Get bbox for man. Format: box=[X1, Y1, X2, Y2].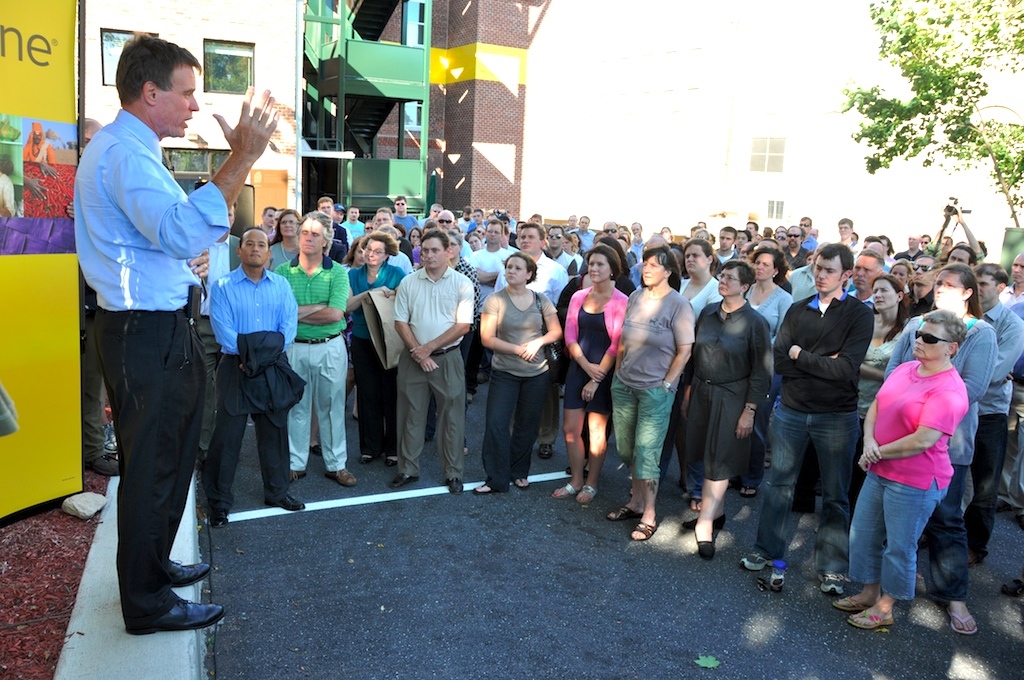
box=[467, 217, 509, 306].
